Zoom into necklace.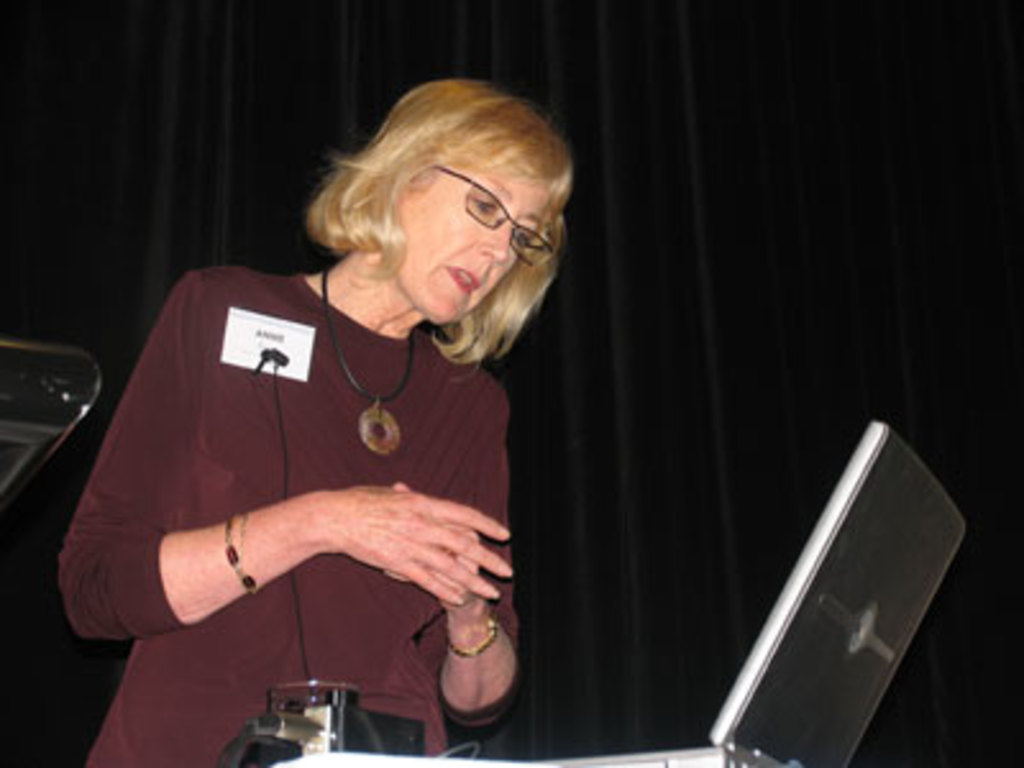
Zoom target: [x1=320, y1=264, x2=412, y2=453].
